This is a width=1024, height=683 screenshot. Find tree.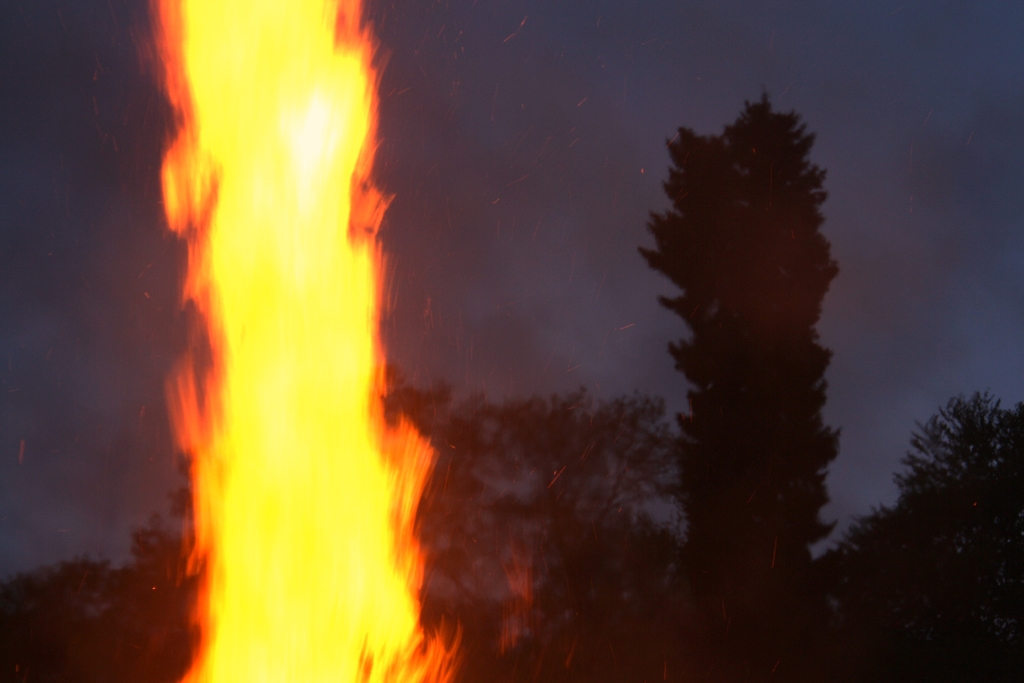
Bounding box: pyautogui.locateOnScreen(386, 373, 685, 682).
